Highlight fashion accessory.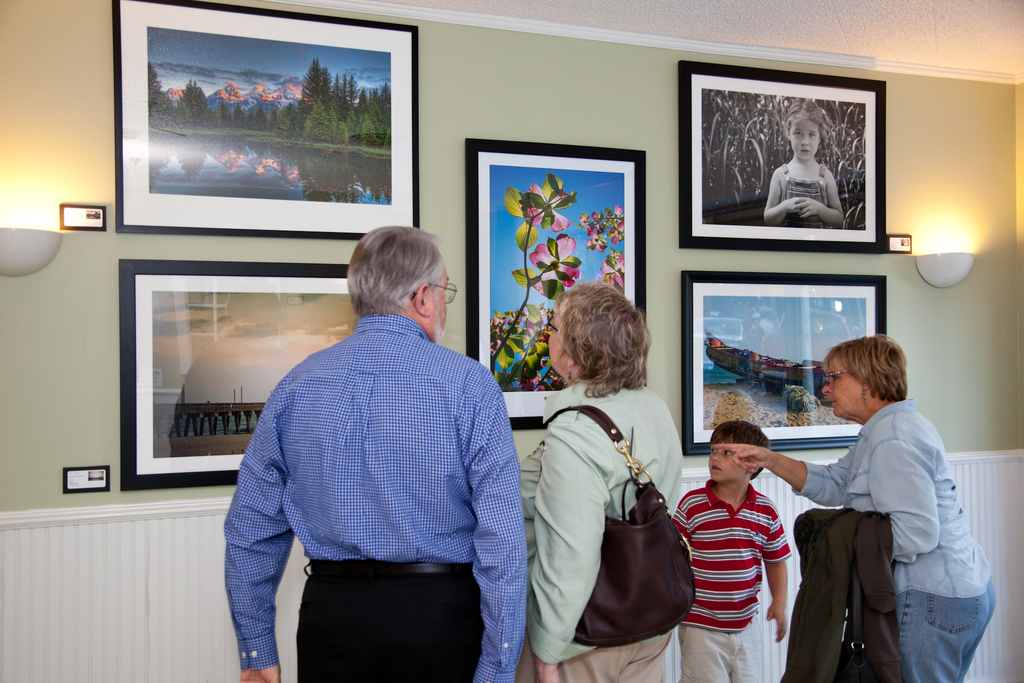
Highlighted region: bbox(541, 399, 698, 650).
